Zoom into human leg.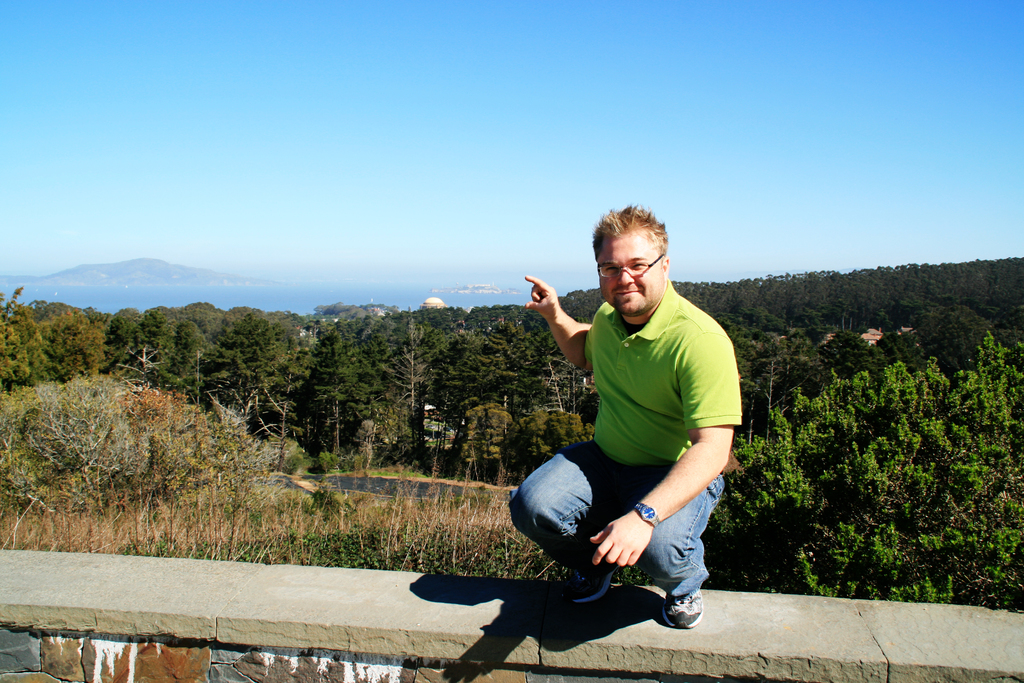
Zoom target: (left=511, top=444, right=636, bottom=605).
